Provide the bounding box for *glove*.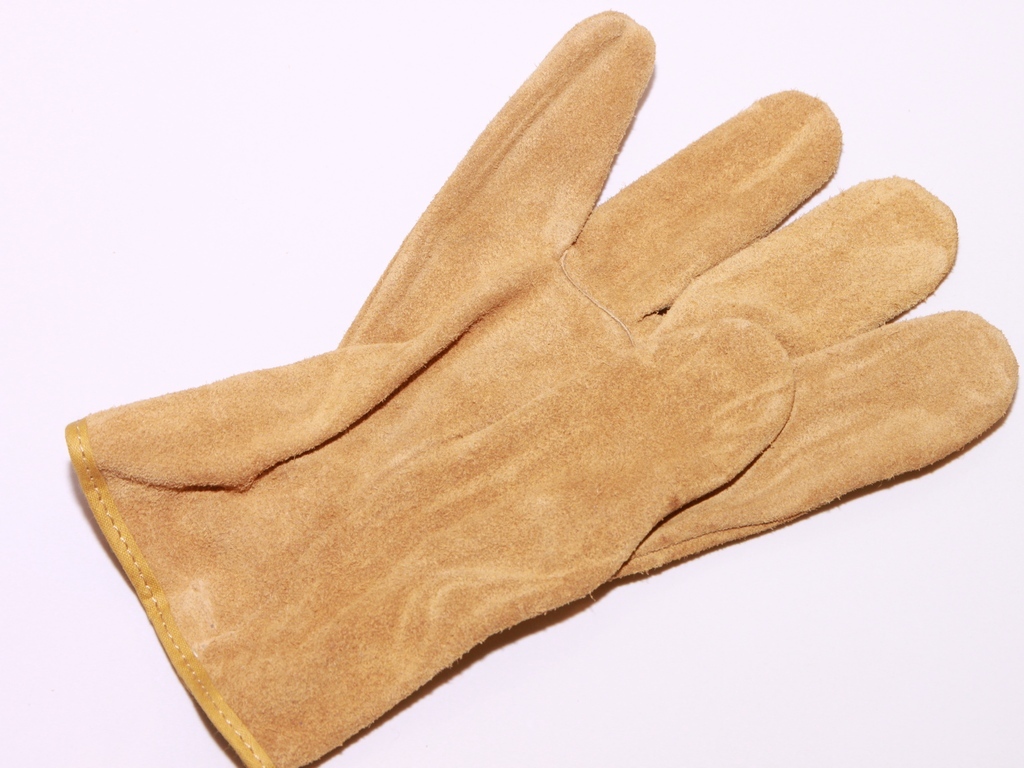
detection(65, 7, 1018, 767).
